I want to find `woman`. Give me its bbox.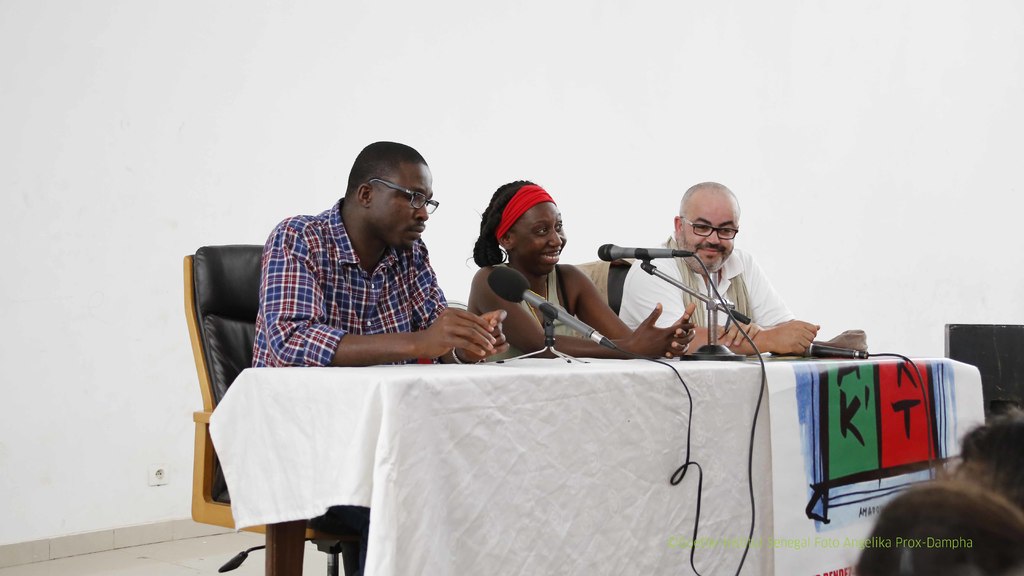
[463,178,700,365].
